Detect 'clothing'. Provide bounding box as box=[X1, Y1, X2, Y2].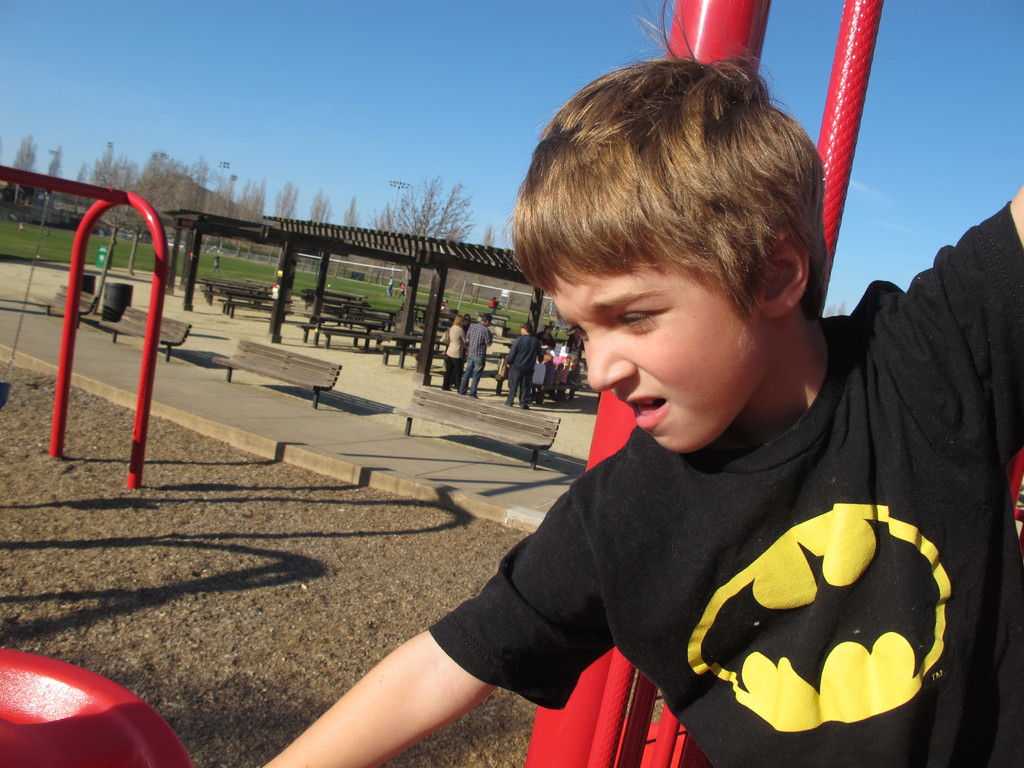
box=[488, 298, 499, 317].
